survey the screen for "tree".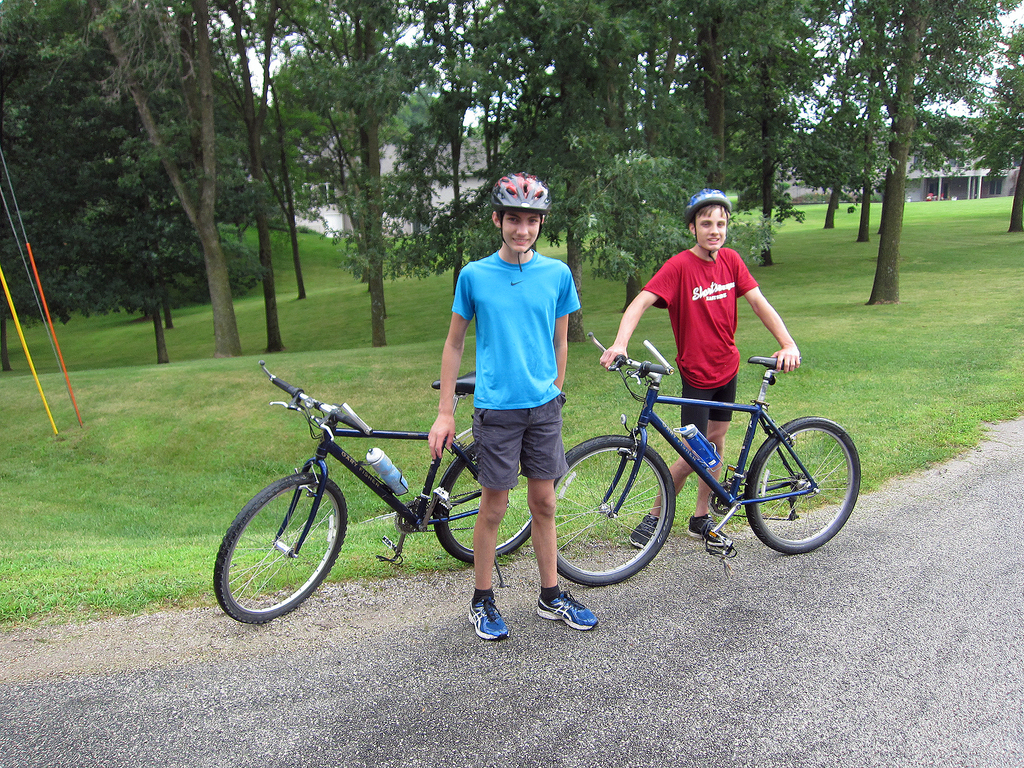
Survey found: bbox=(854, 6, 1004, 289).
